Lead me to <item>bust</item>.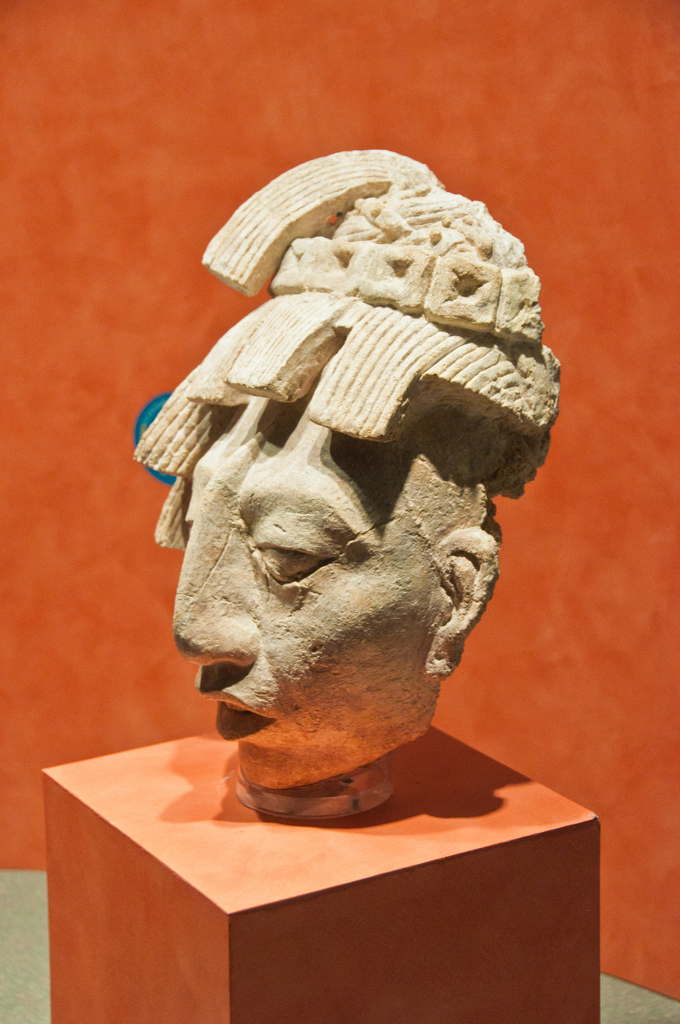
Lead to locate(131, 149, 560, 791).
